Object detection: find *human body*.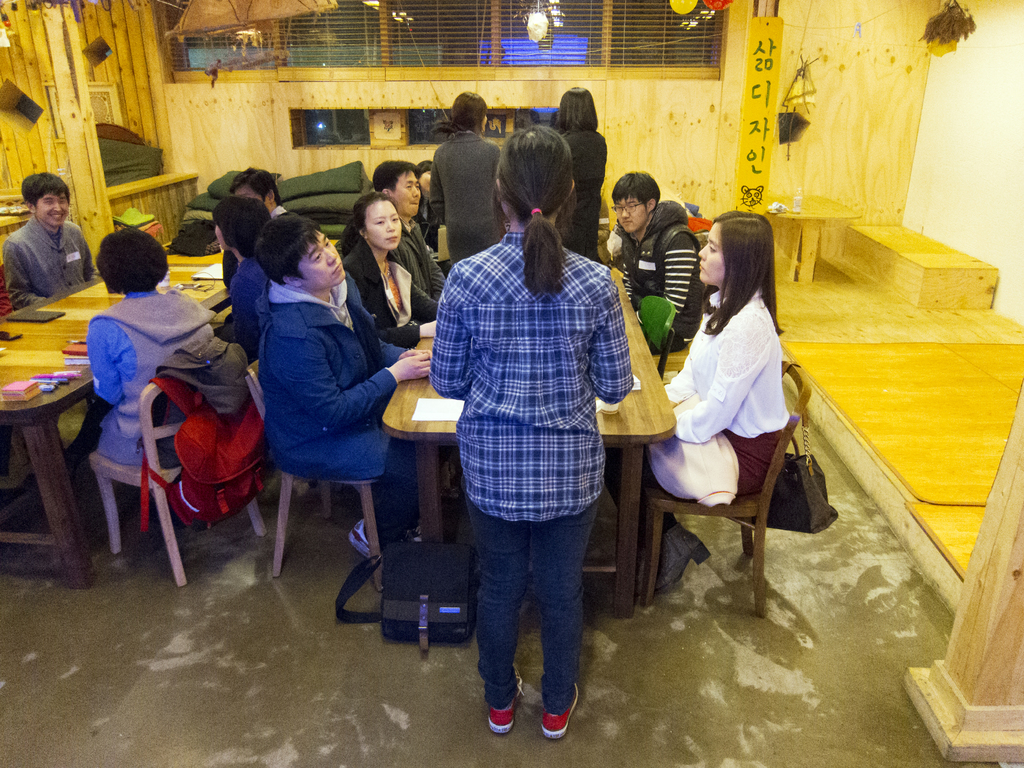
left=340, top=191, right=436, bottom=345.
